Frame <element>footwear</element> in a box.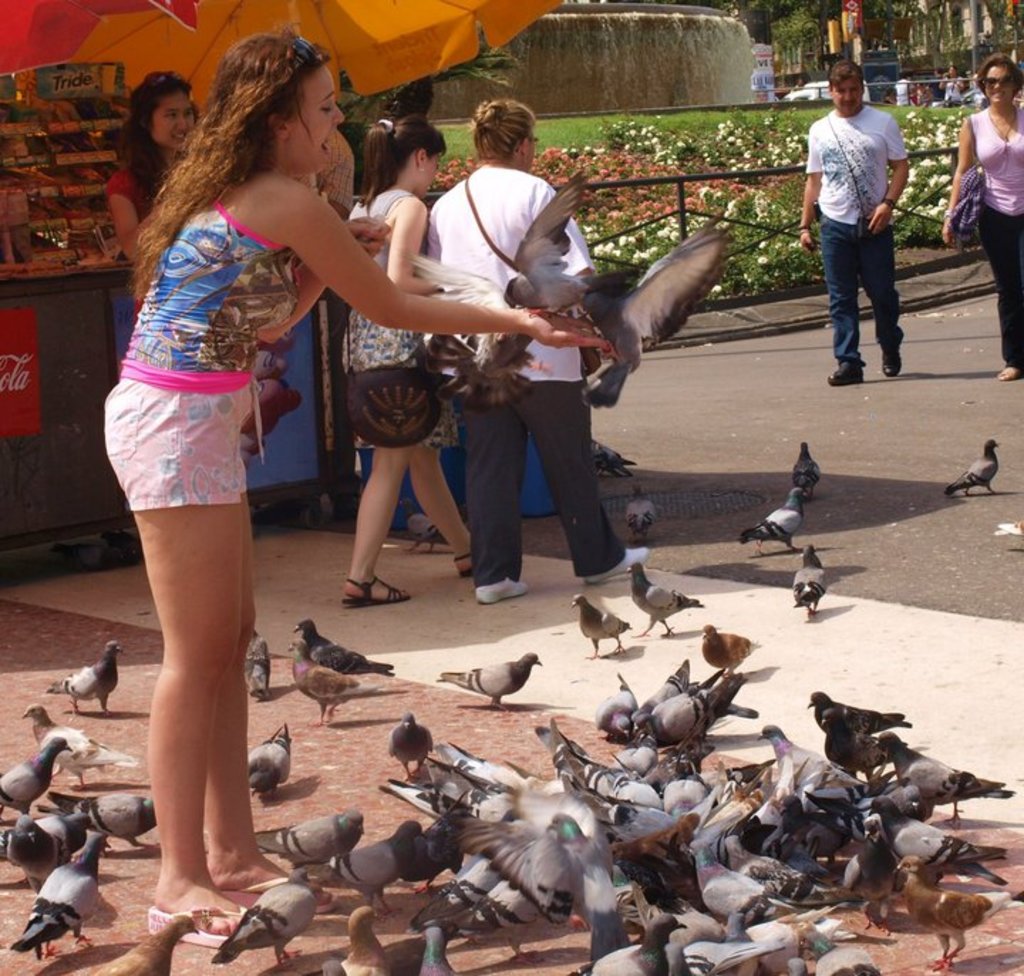
829 366 863 393.
